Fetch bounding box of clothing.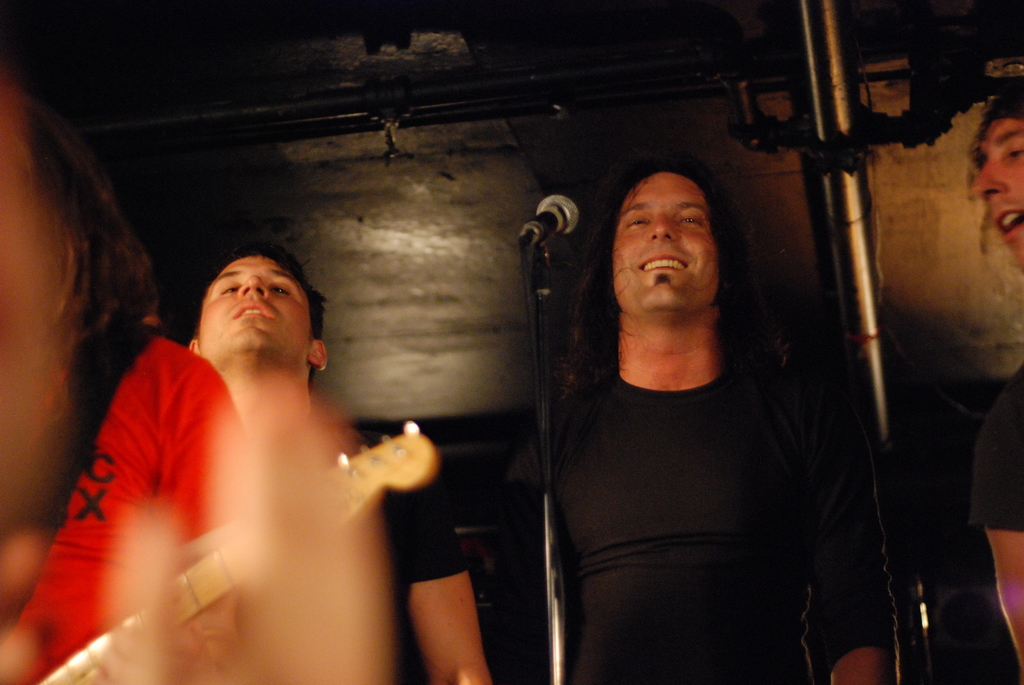
Bbox: box=[376, 474, 477, 684].
